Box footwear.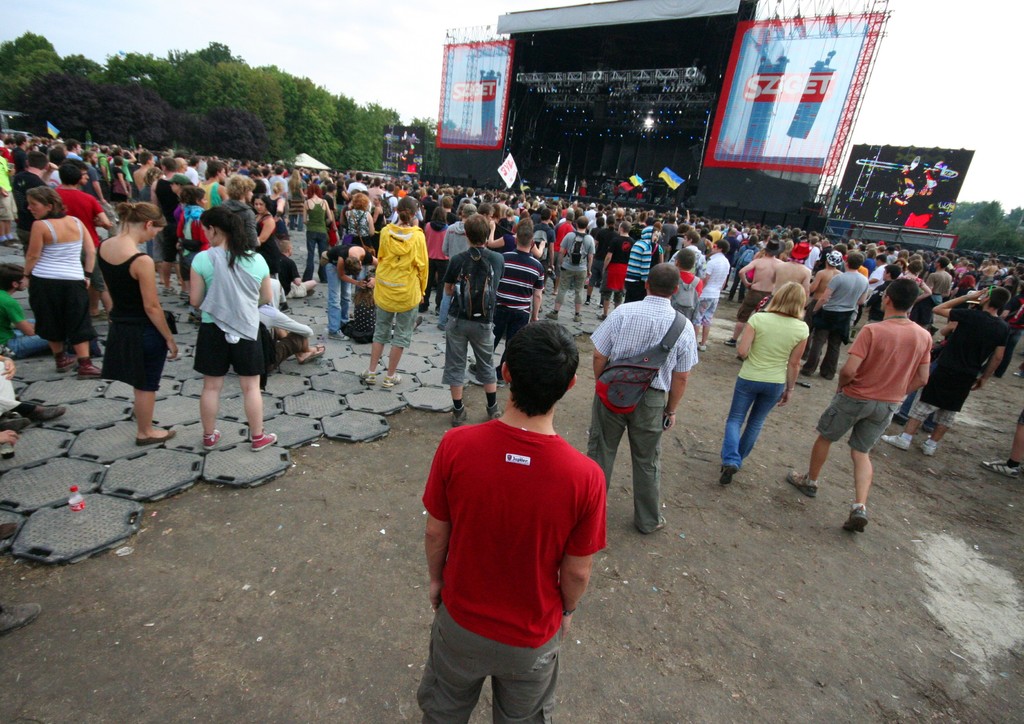
Rect(1, 602, 44, 634).
